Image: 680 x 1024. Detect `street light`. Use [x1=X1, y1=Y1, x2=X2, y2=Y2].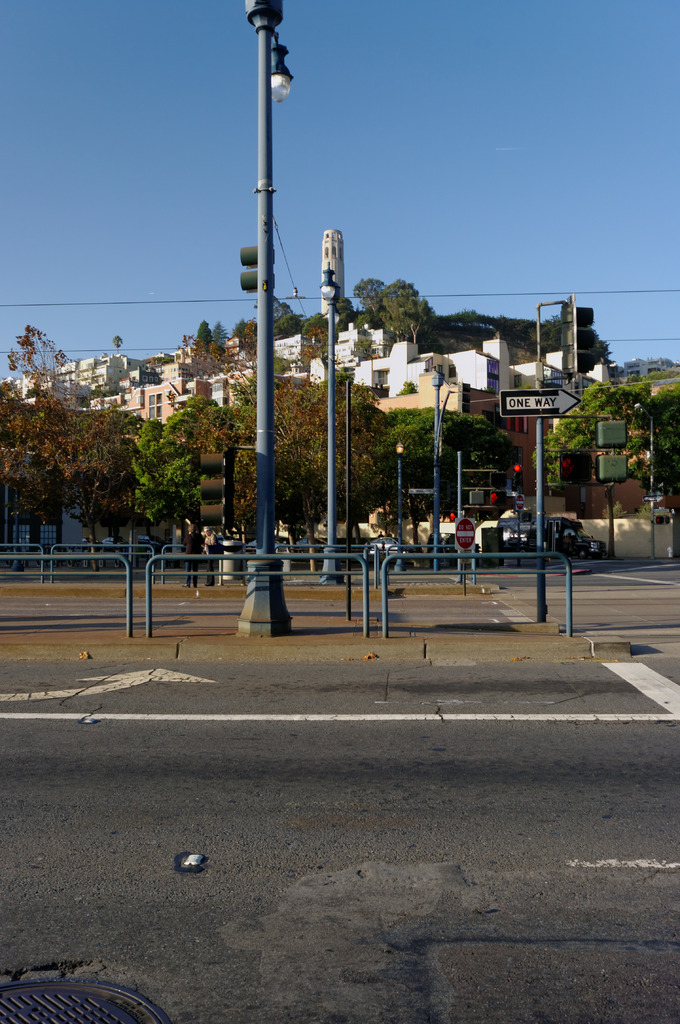
[x1=319, y1=260, x2=343, y2=586].
